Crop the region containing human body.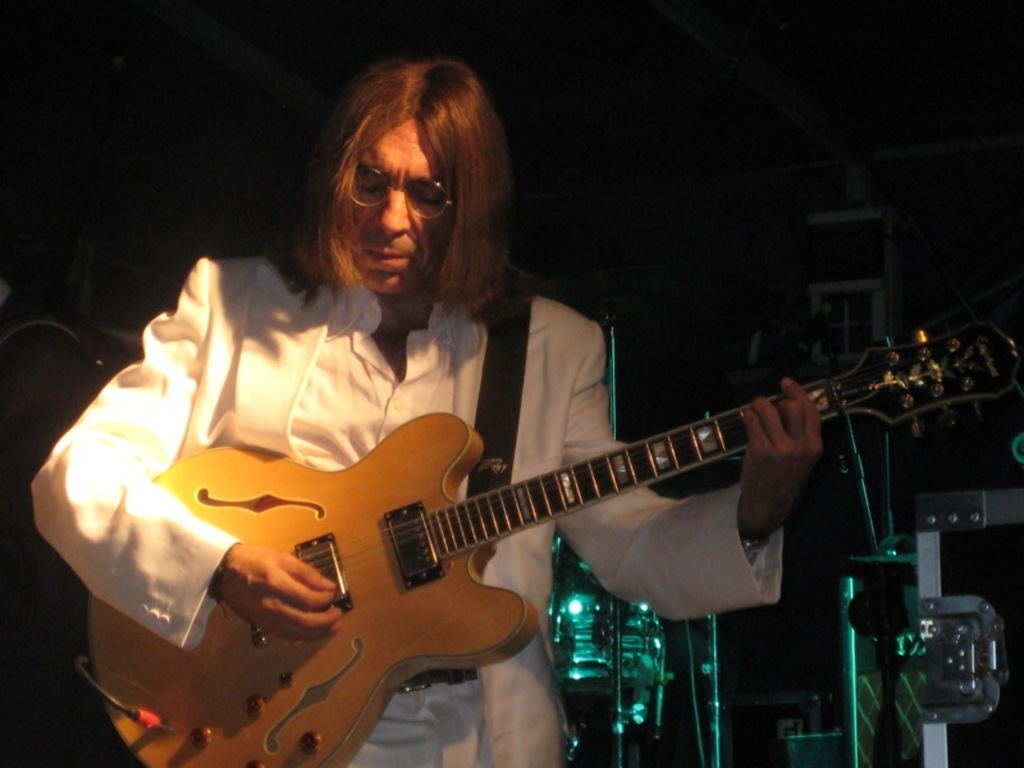
Crop region: region(93, 118, 931, 767).
